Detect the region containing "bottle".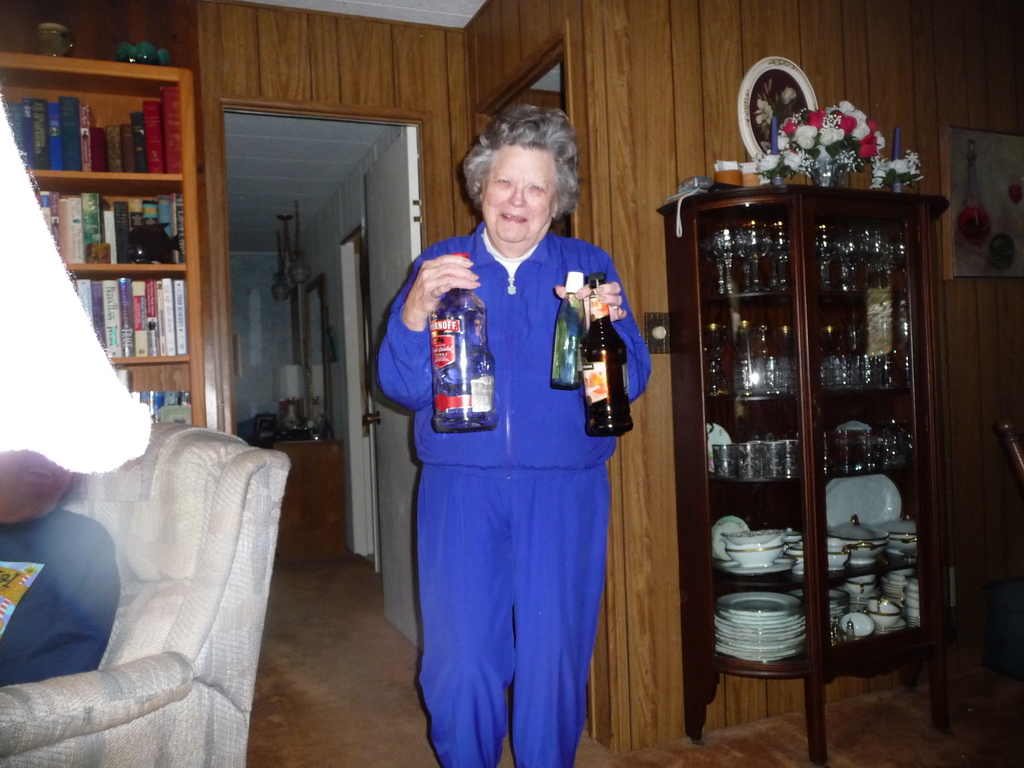
l=552, t=268, r=586, b=392.
